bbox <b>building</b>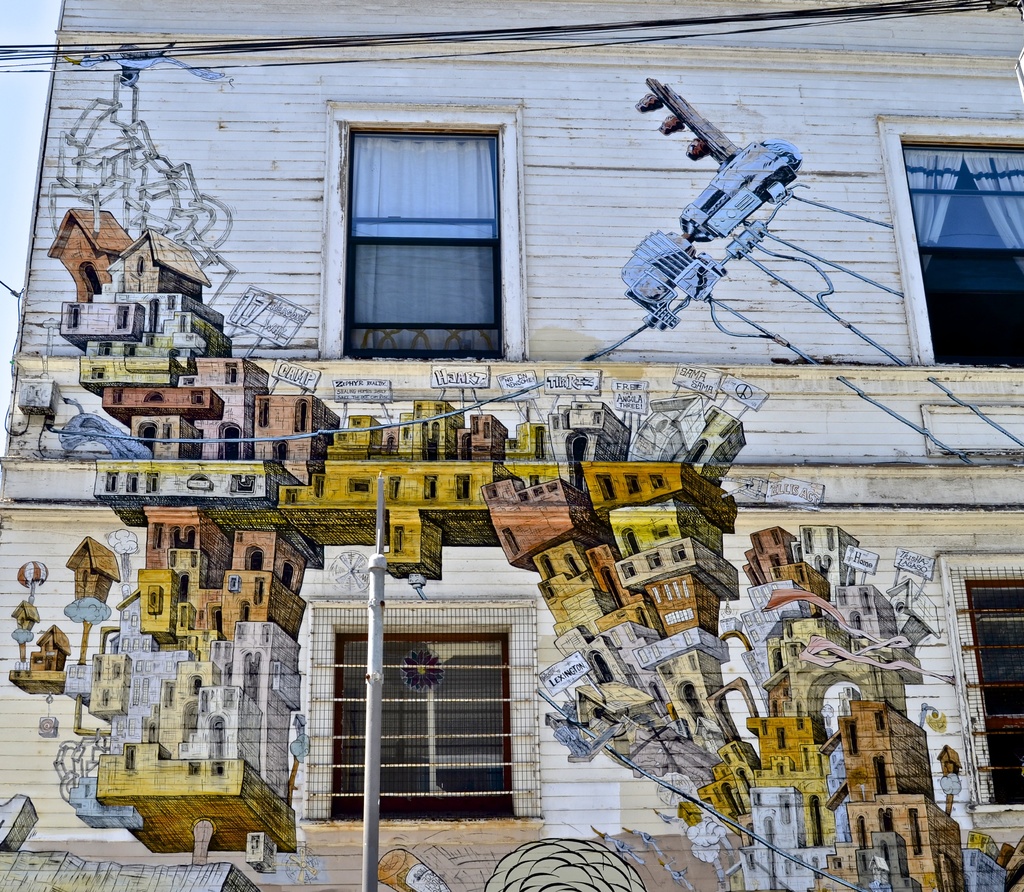
Rect(0, 0, 1023, 891)
